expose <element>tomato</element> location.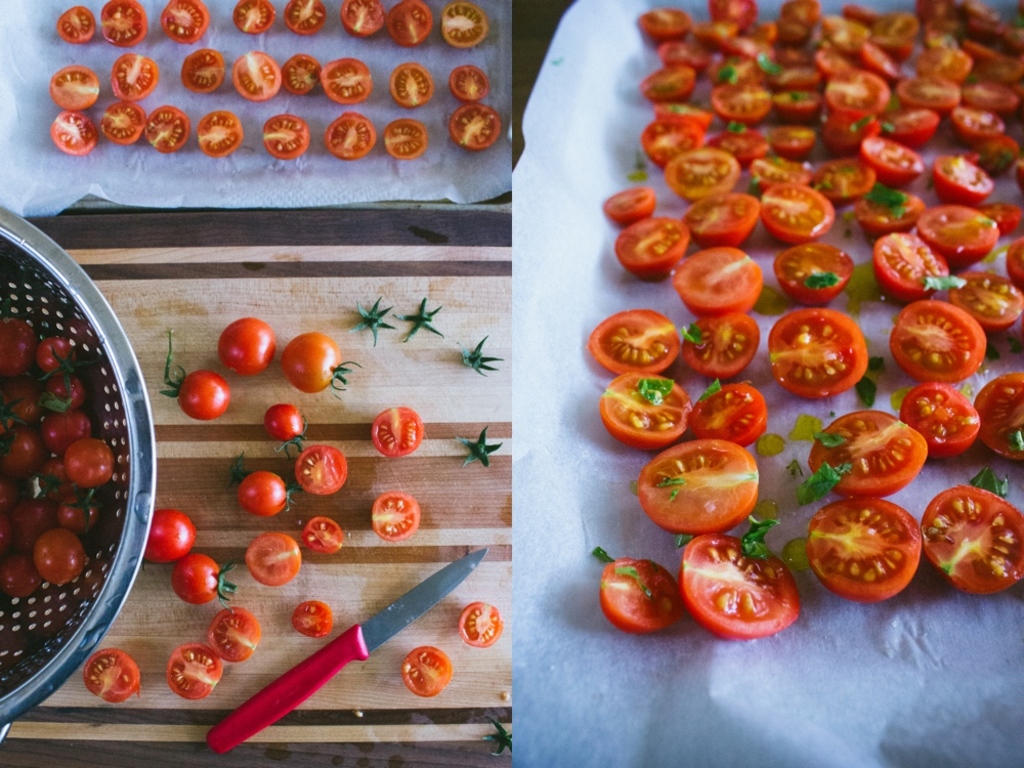
Exposed at l=459, t=602, r=500, b=650.
